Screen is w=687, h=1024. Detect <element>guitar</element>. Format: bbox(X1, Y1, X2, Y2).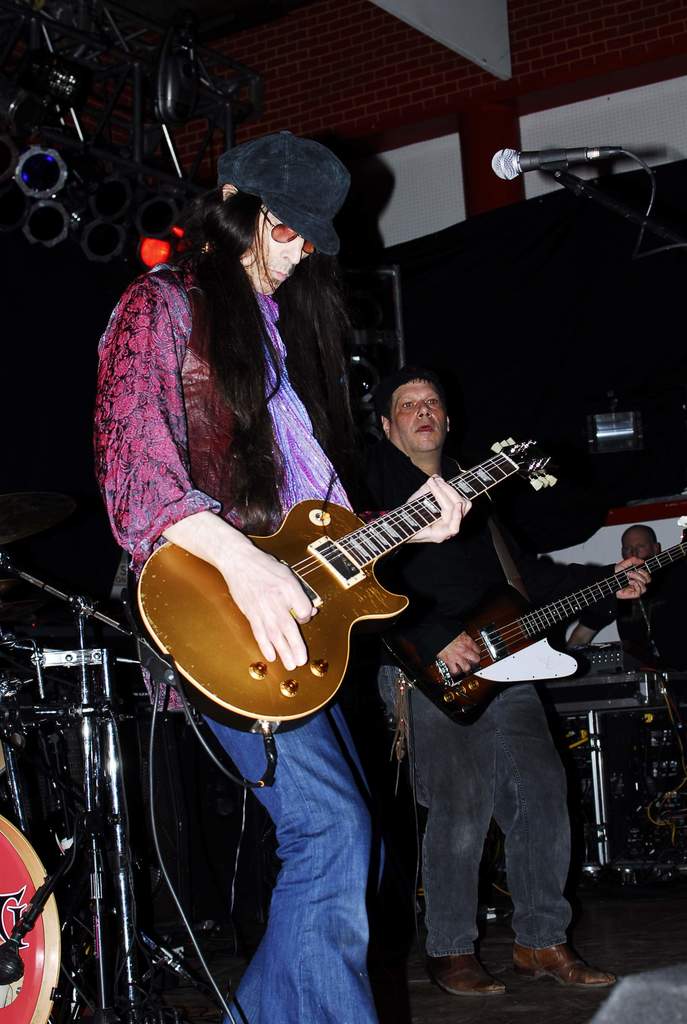
bbox(424, 540, 686, 722).
